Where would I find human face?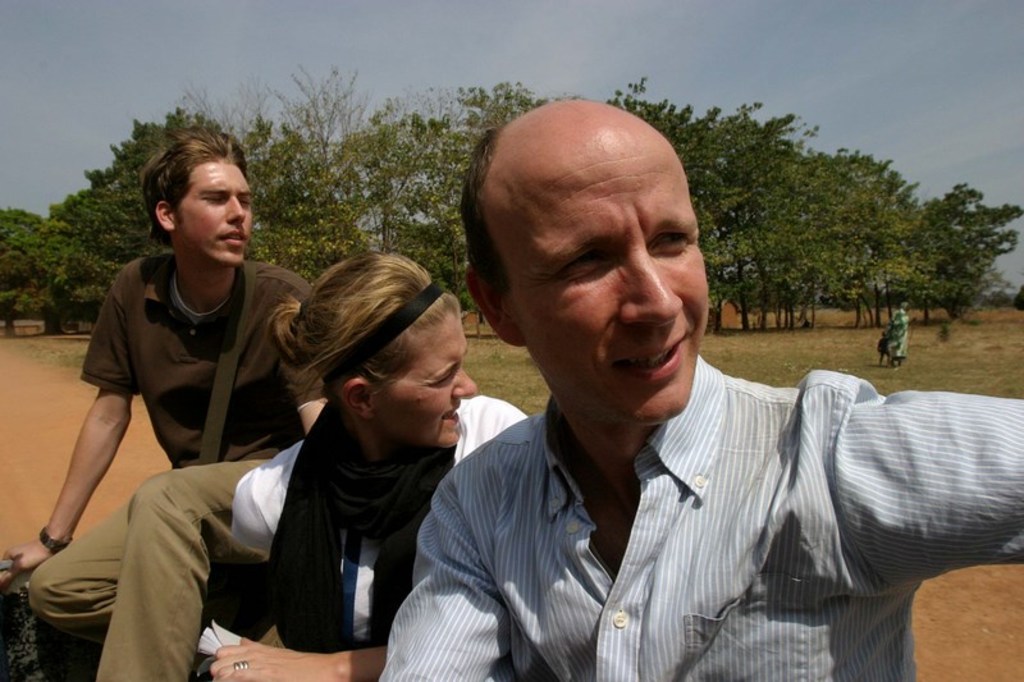
At [left=515, top=136, right=713, bottom=426].
